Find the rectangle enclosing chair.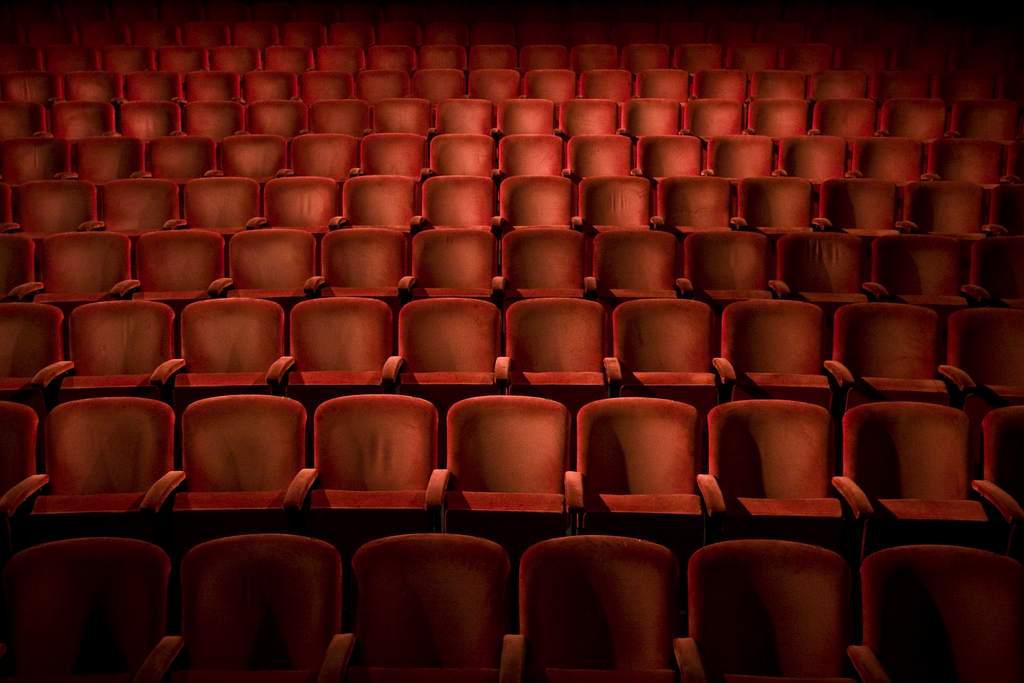
<bbox>682, 540, 872, 682</bbox>.
